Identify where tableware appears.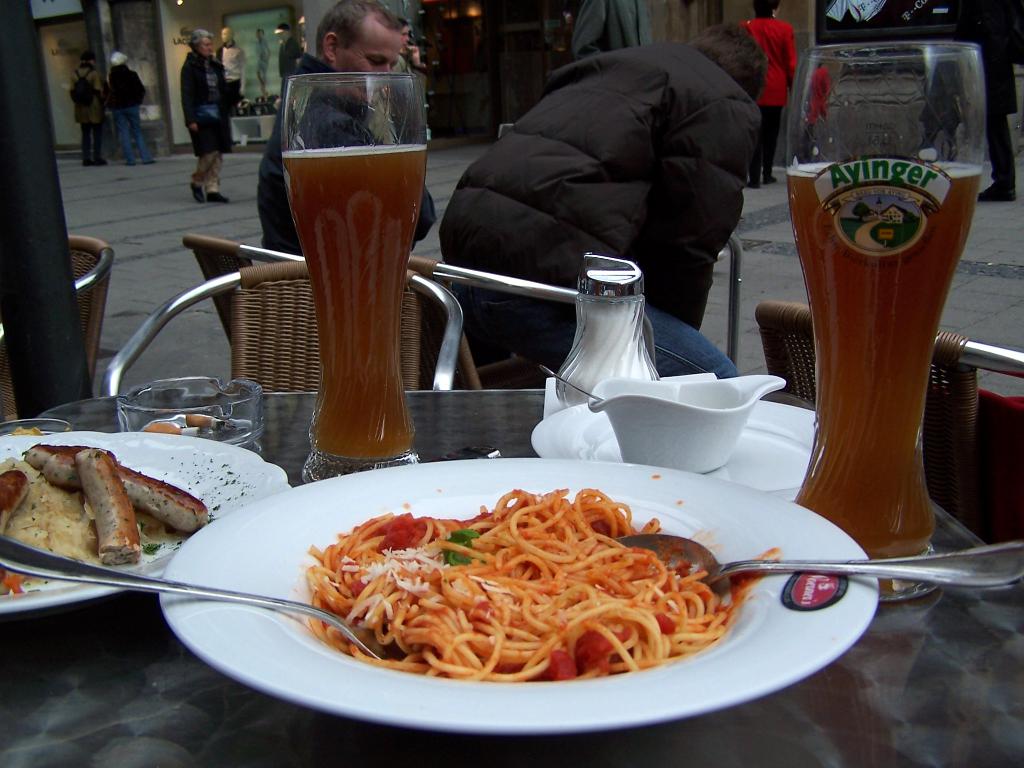
Appears at box=[623, 530, 1023, 593].
